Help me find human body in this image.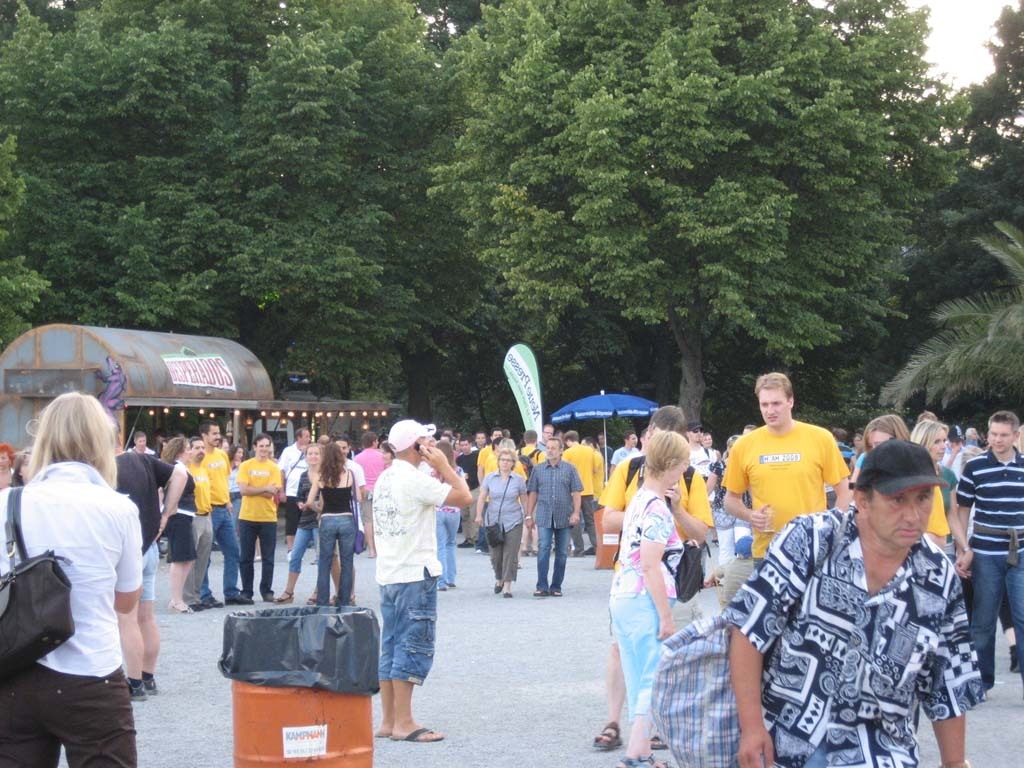
Found it: rect(523, 439, 577, 602).
